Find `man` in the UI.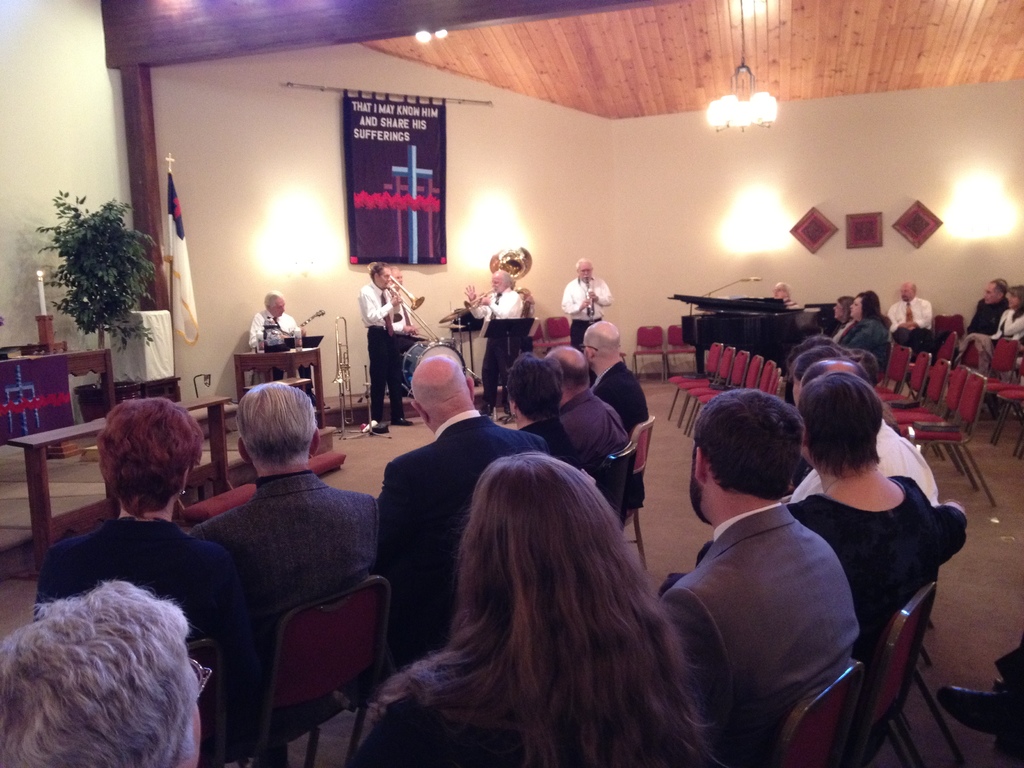
UI element at <bbox>967, 281, 1009, 347</bbox>.
